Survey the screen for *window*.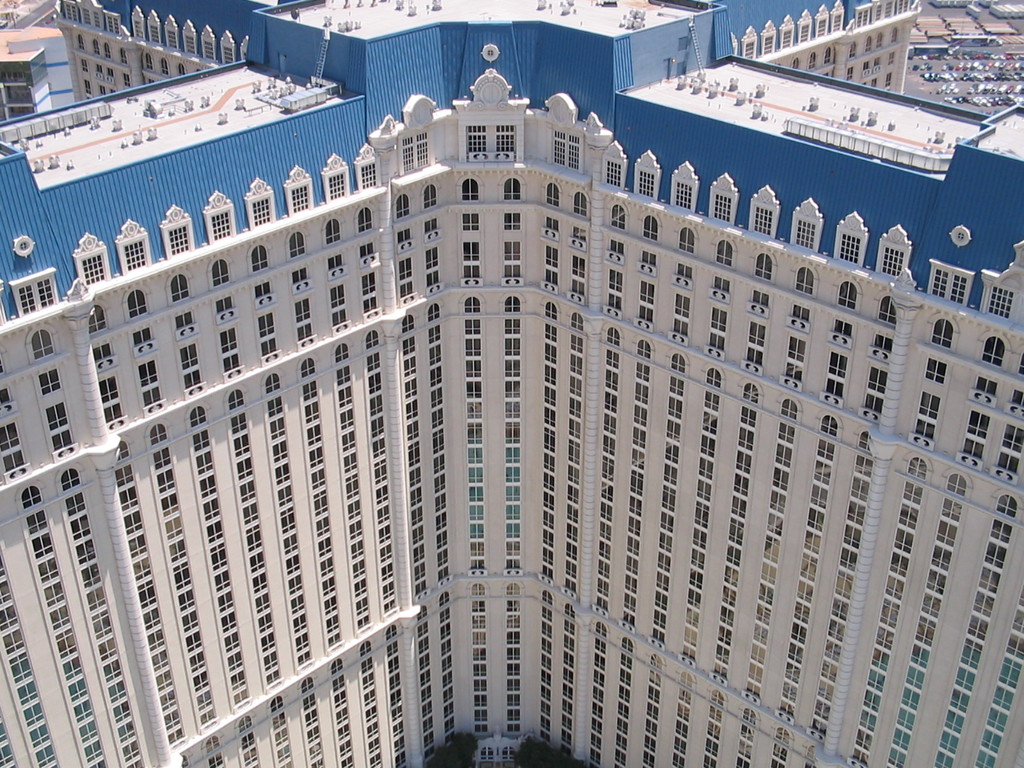
Survey found: region(979, 747, 996, 767).
